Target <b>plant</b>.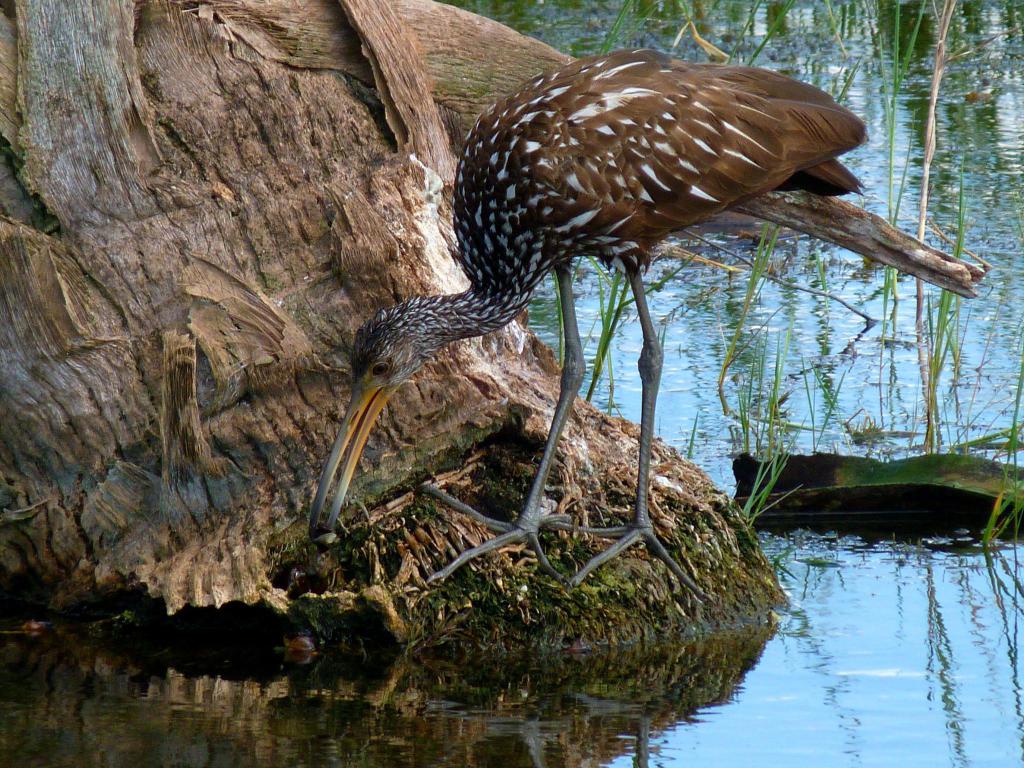
Target region: (833, 70, 867, 109).
